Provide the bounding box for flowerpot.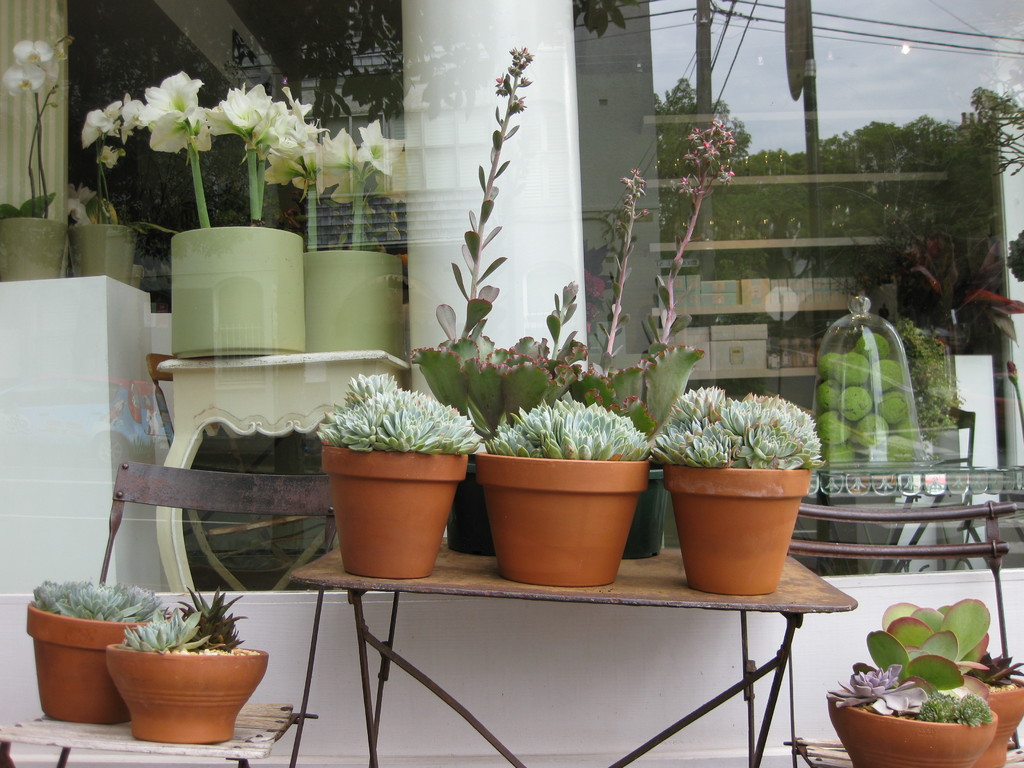
rect(24, 604, 164, 723).
